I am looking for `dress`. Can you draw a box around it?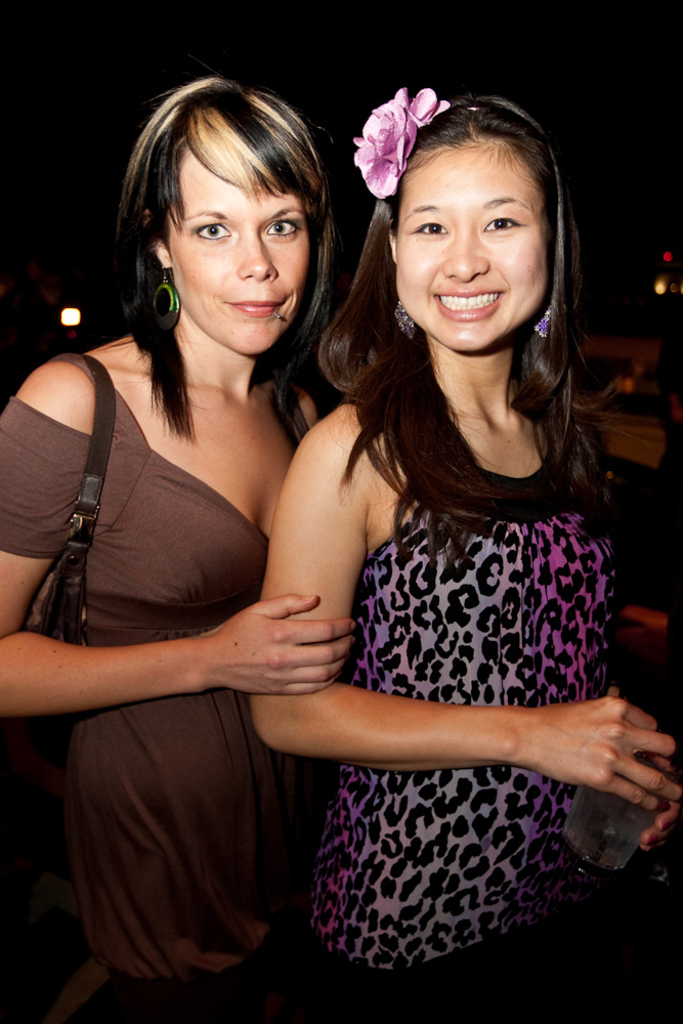
Sure, the bounding box is (280, 468, 616, 950).
